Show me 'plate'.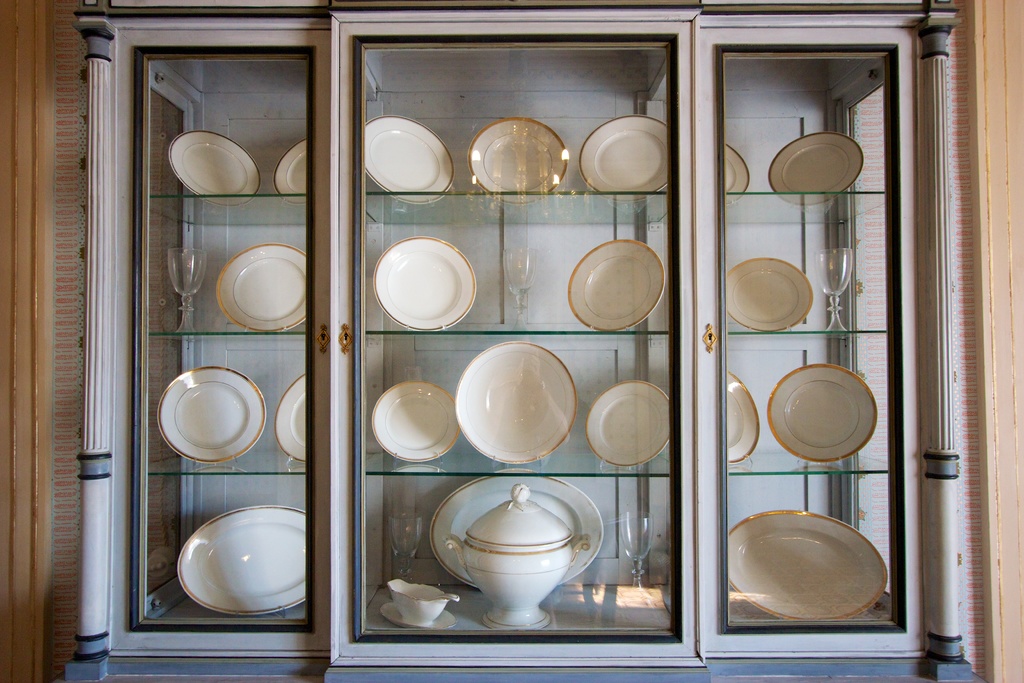
'plate' is here: 429,469,602,594.
